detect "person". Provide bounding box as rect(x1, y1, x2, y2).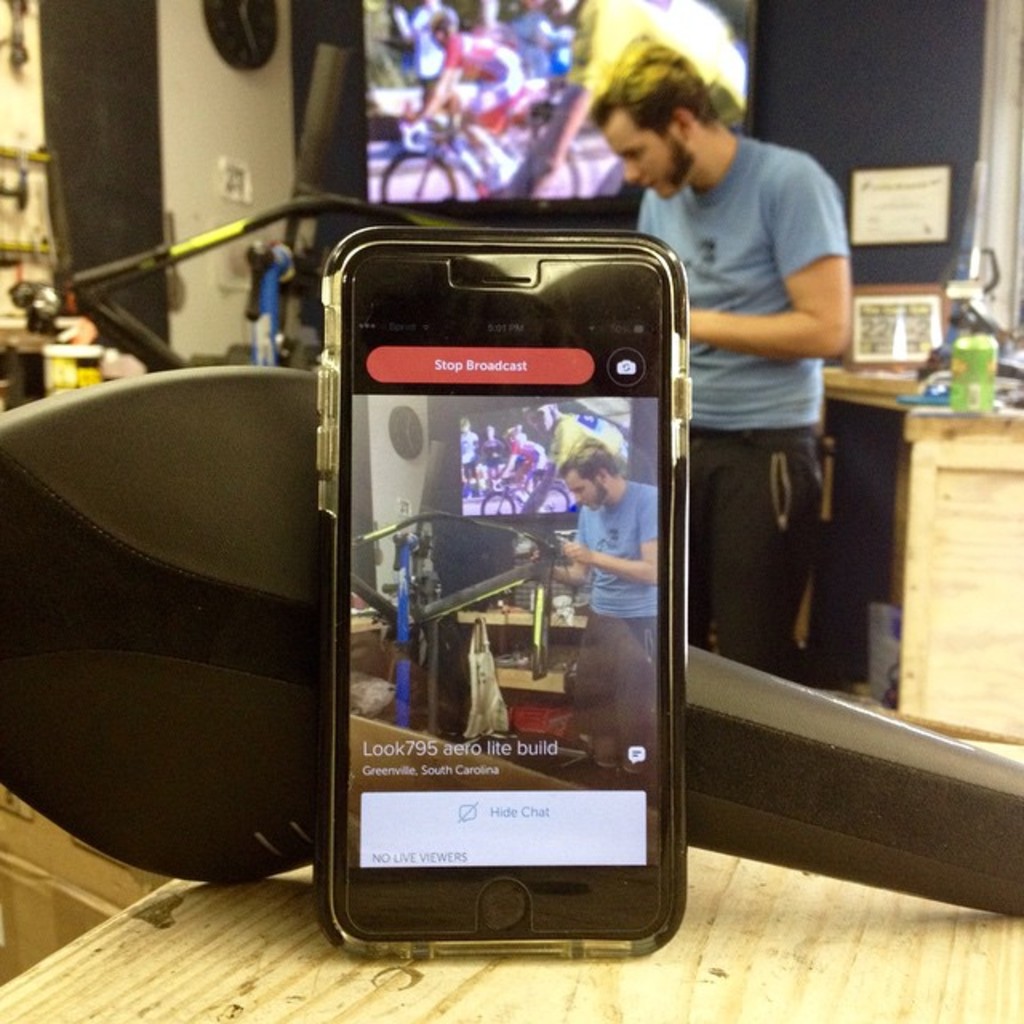
rect(541, 403, 632, 475).
